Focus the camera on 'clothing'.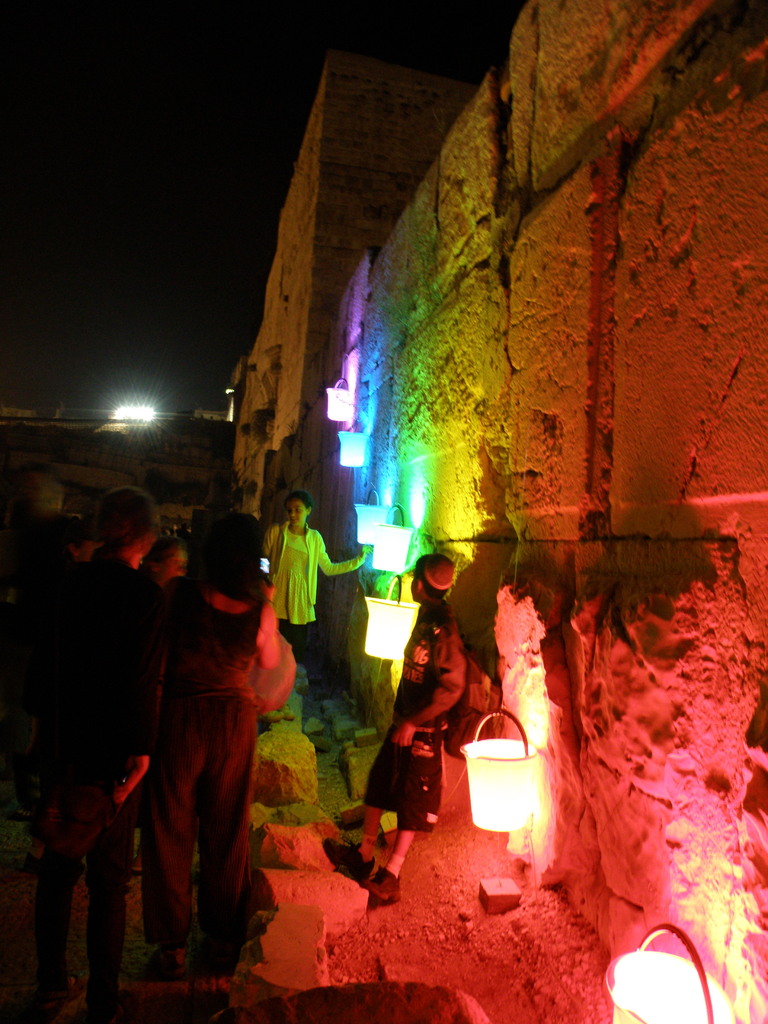
Focus region: (x1=31, y1=559, x2=162, y2=974).
